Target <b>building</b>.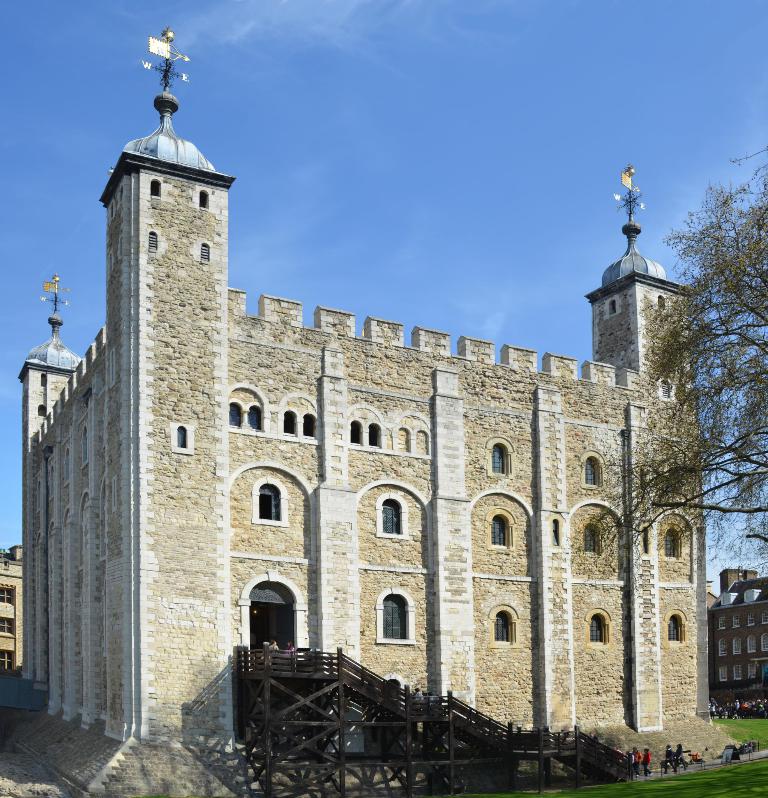
Target region: box=[20, 29, 714, 754].
